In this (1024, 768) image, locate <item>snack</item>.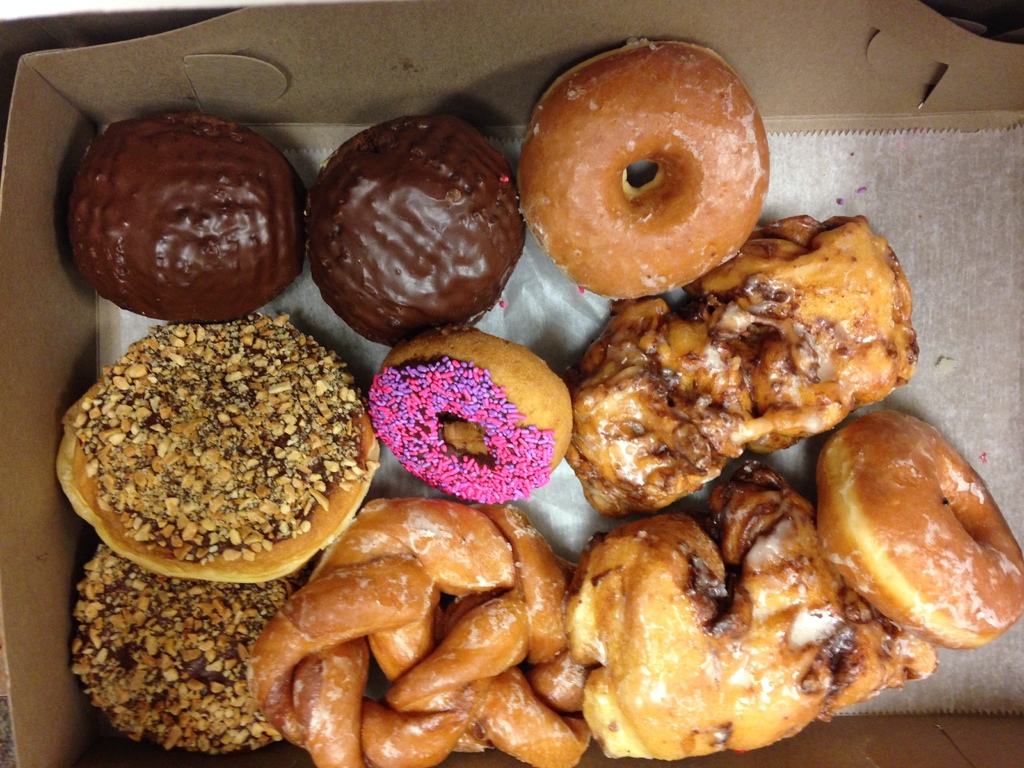
Bounding box: 568, 463, 933, 759.
